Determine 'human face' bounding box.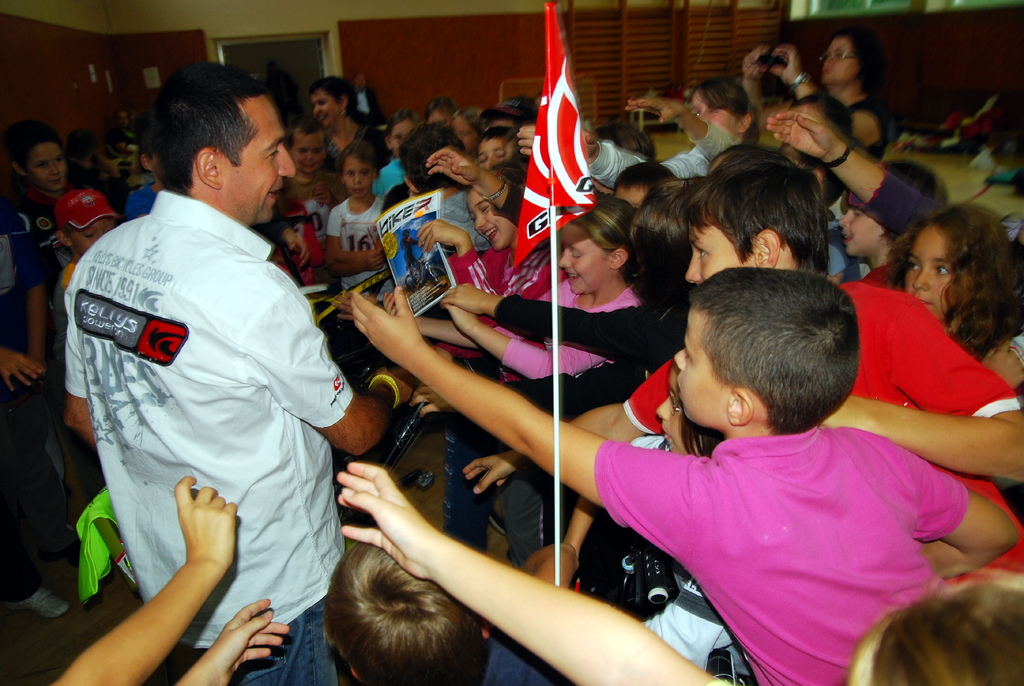
Determined: rect(73, 216, 115, 248).
